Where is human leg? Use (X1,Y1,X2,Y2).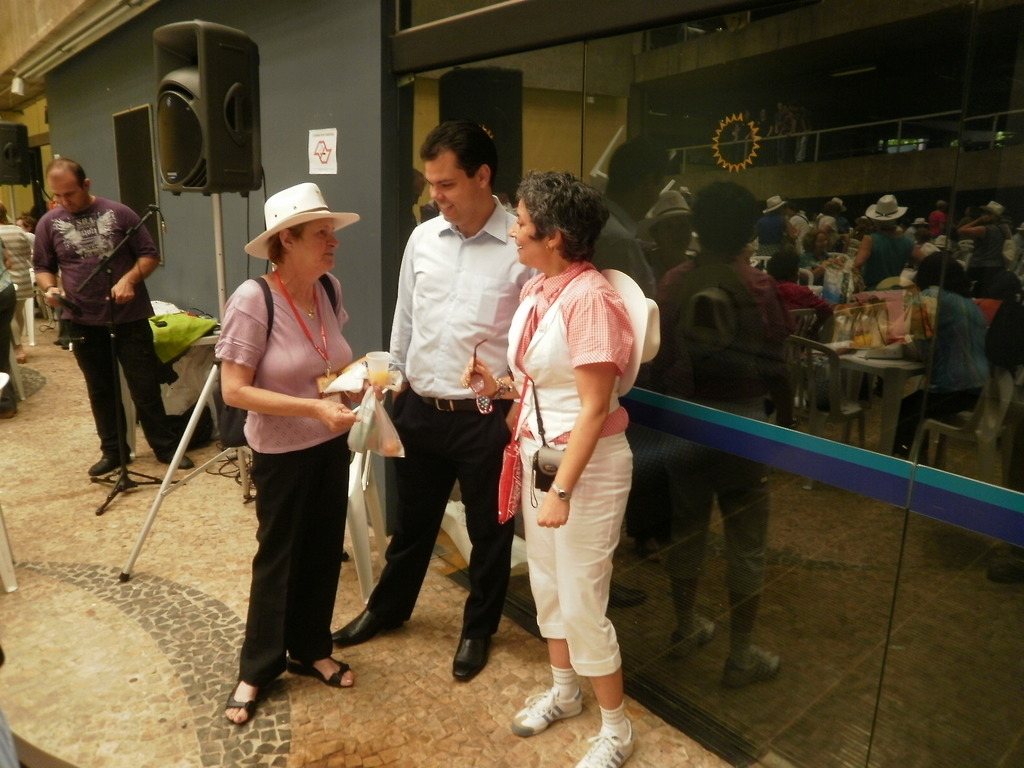
(334,408,453,637).
